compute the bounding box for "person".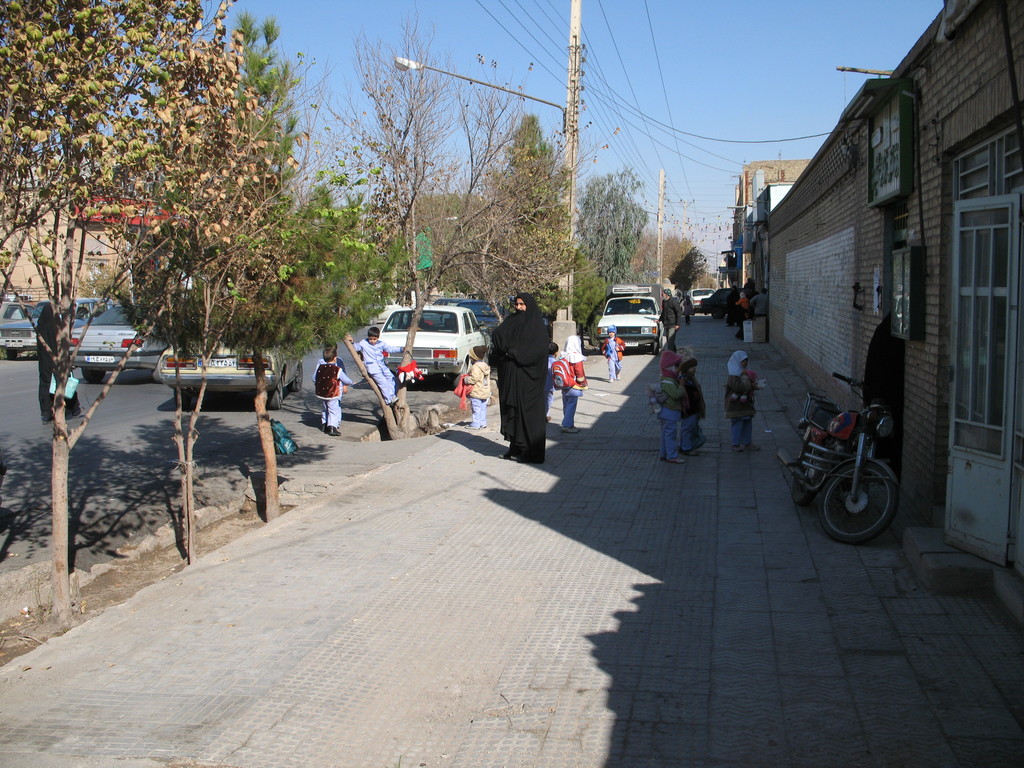
bbox=[322, 342, 347, 428].
